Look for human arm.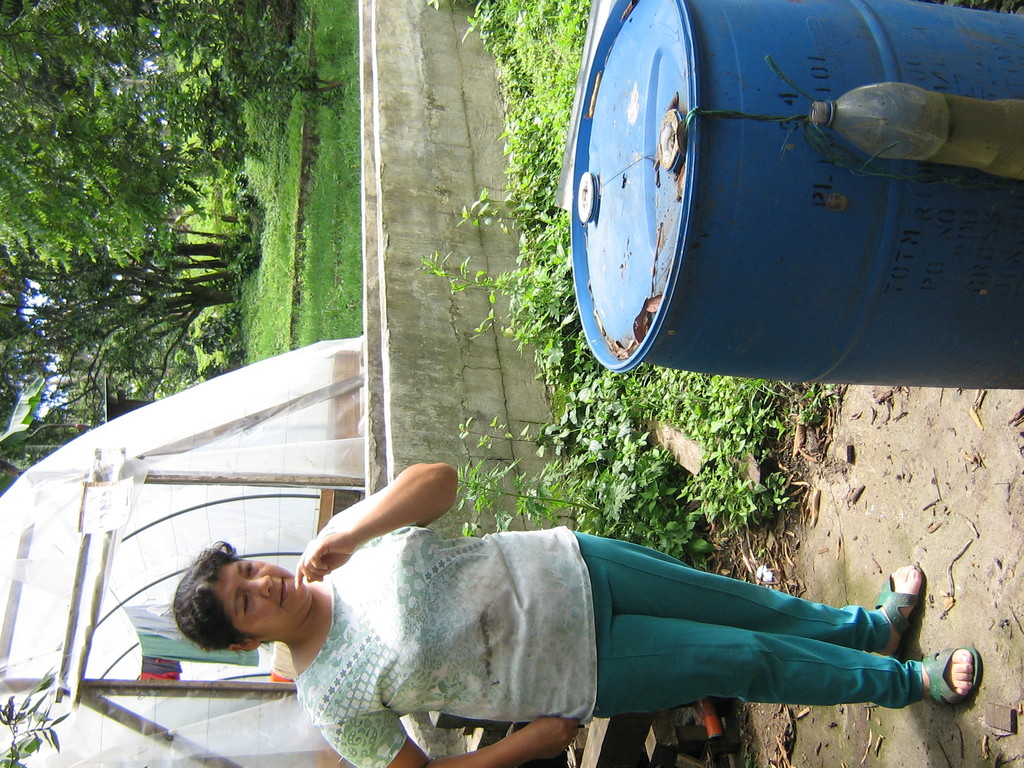
Found: [316,713,586,767].
